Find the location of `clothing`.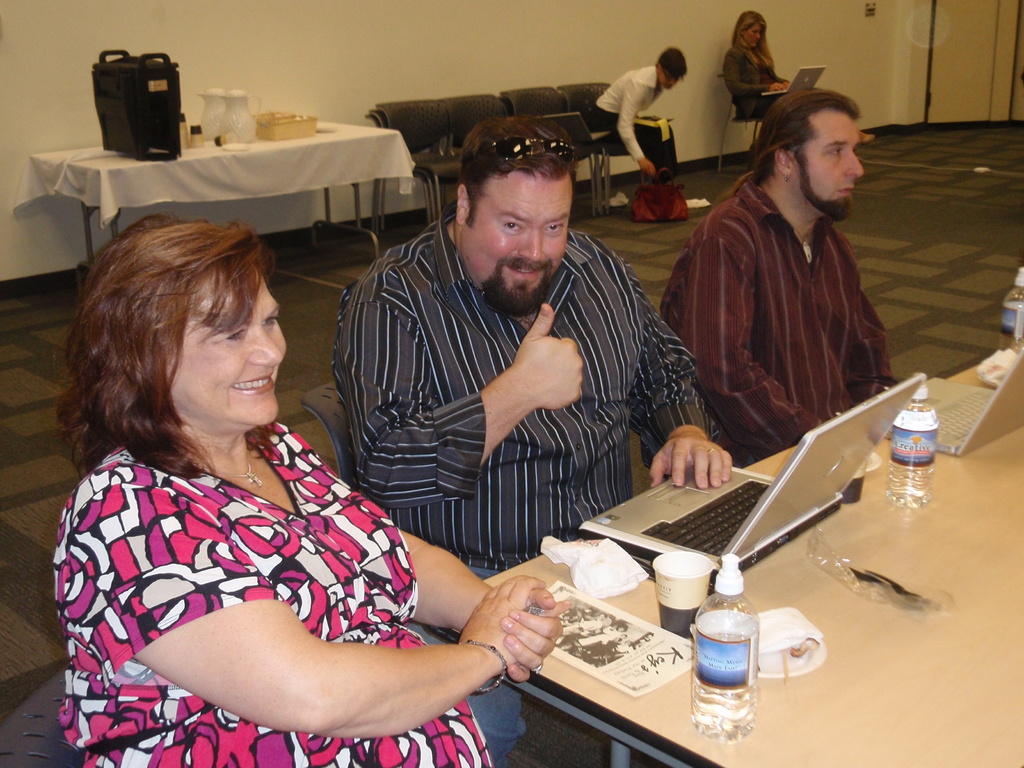
Location: [661,180,897,475].
